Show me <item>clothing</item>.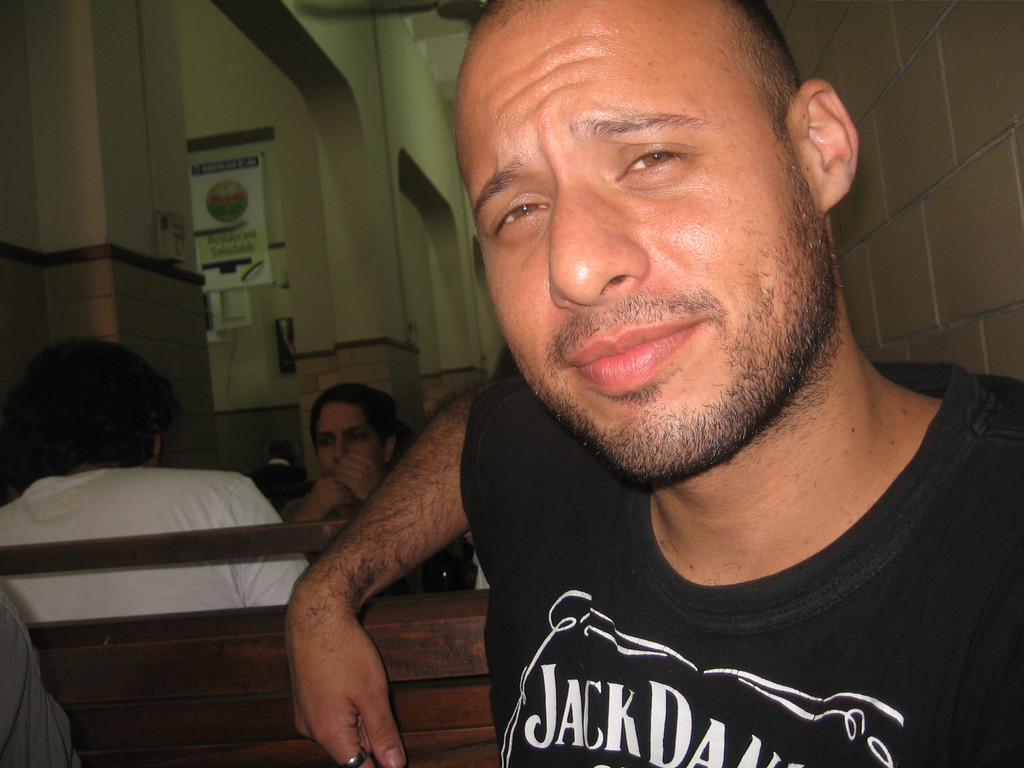
<item>clothing</item> is here: detection(0, 464, 314, 611).
